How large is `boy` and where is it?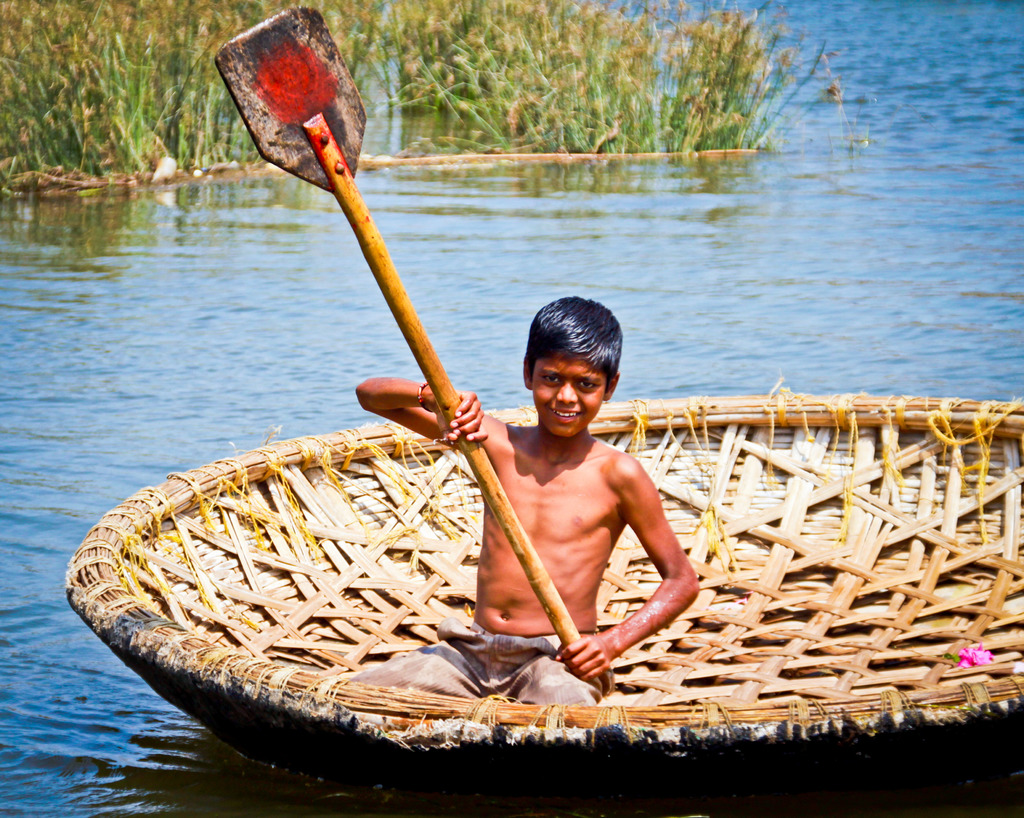
Bounding box: rect(422, 299, 722, 698).
